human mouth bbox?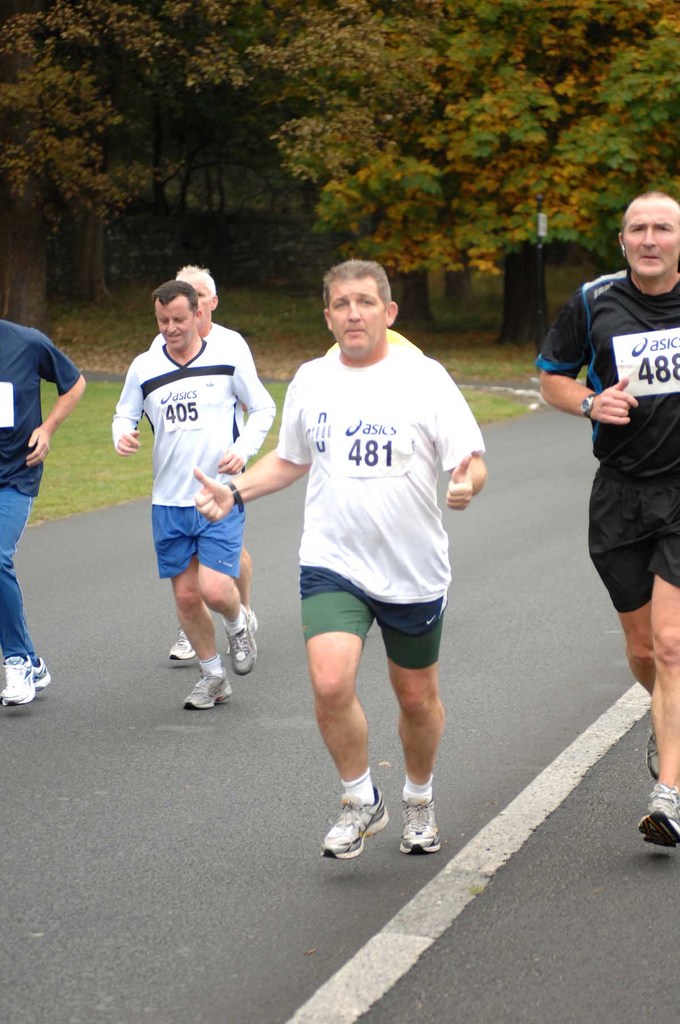
select_region(165, 331, 187, 345)
